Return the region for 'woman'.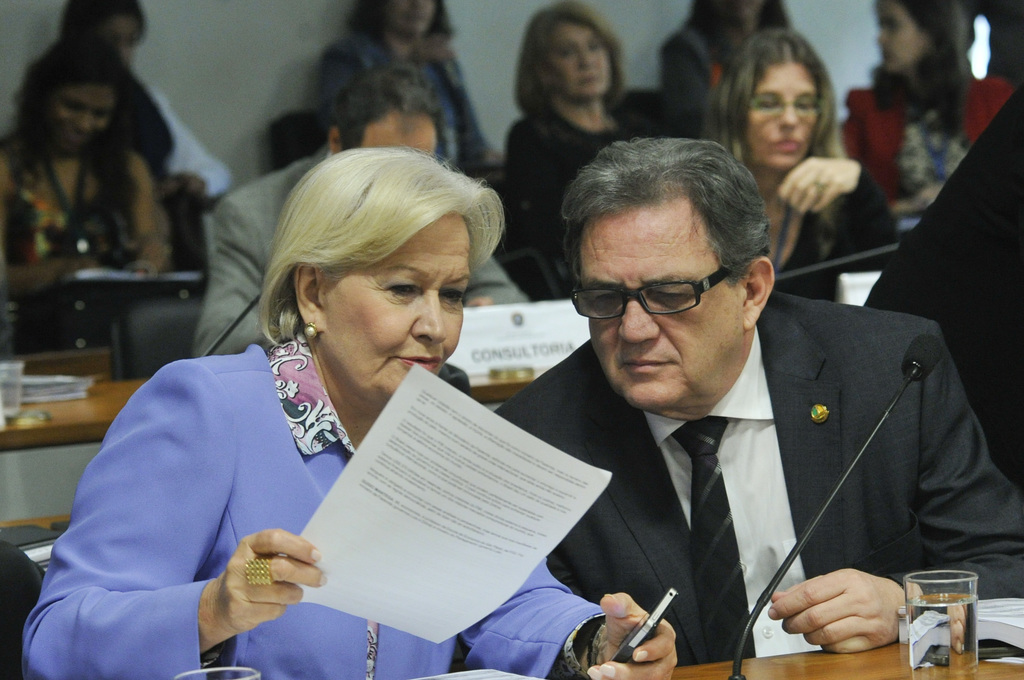
bbox=(838, 0, 1012, 220).
